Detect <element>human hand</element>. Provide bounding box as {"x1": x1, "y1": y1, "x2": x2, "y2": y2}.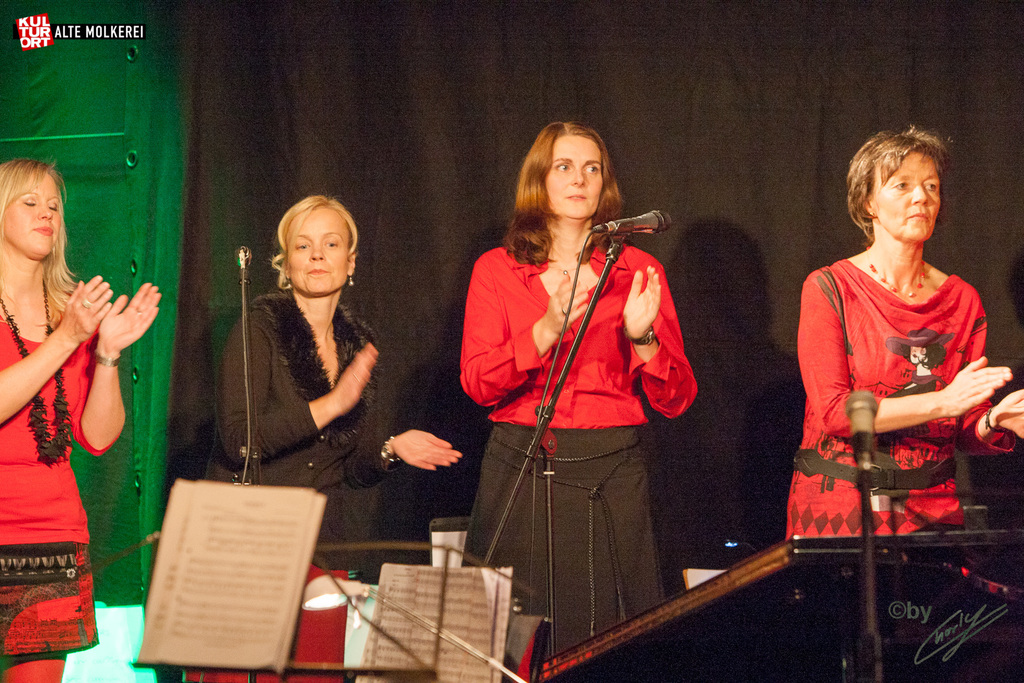
{"x1": 98, "y1": 280, "x2": 164, "y2": 355}.
